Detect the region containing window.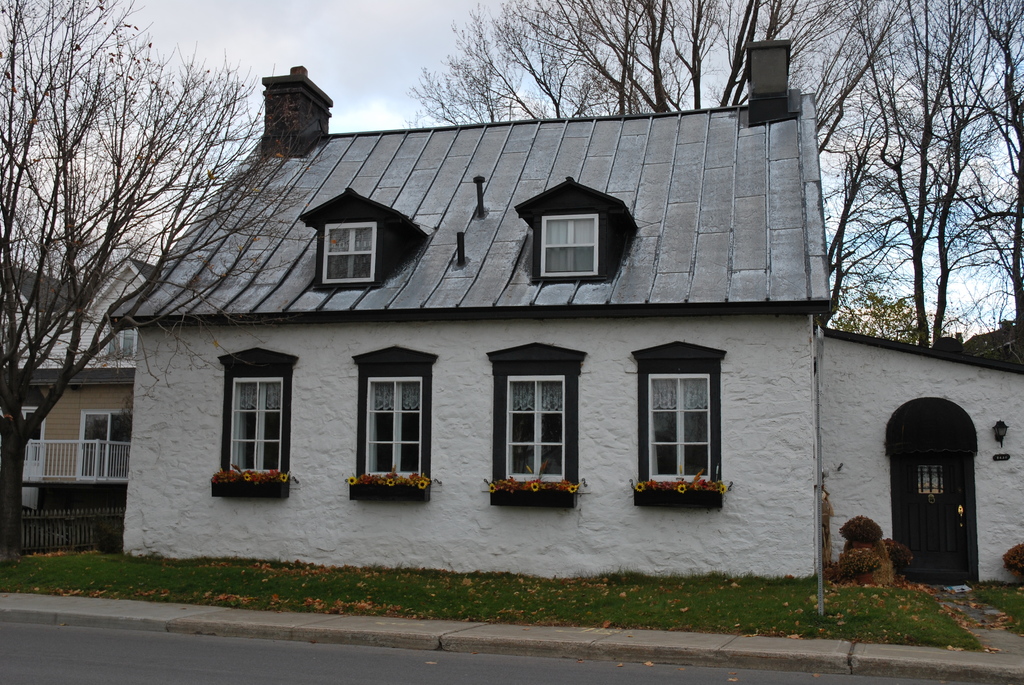
box(623, 338, 728, 512).
